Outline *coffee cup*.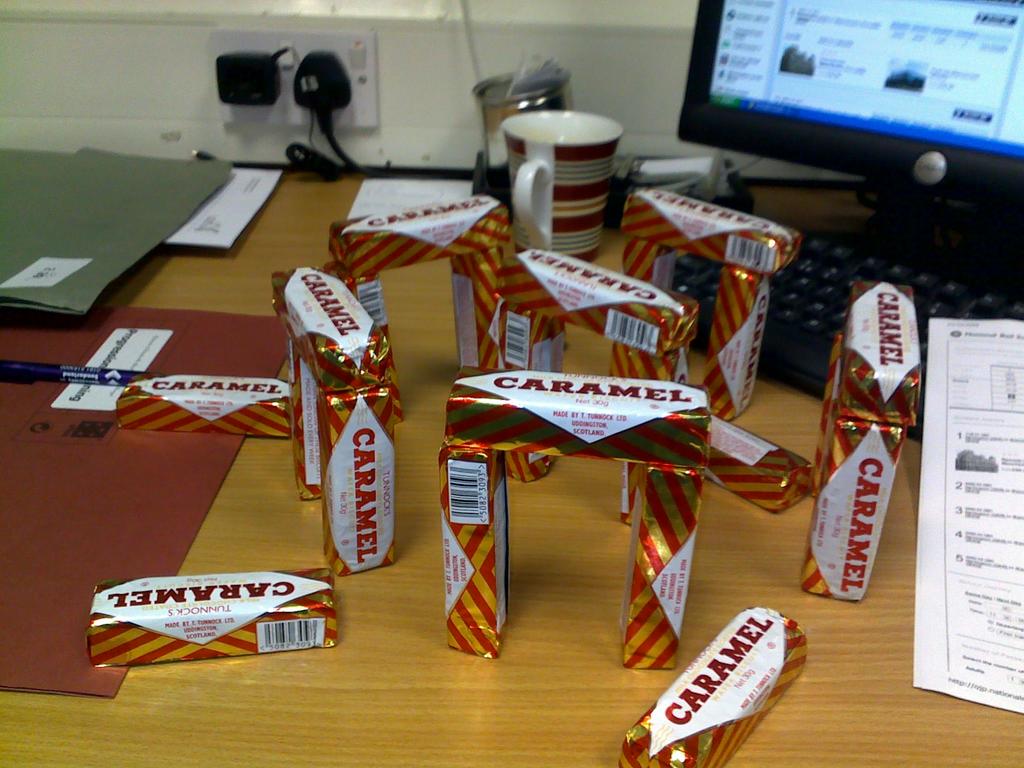
Outline: 497:107:625:264.
